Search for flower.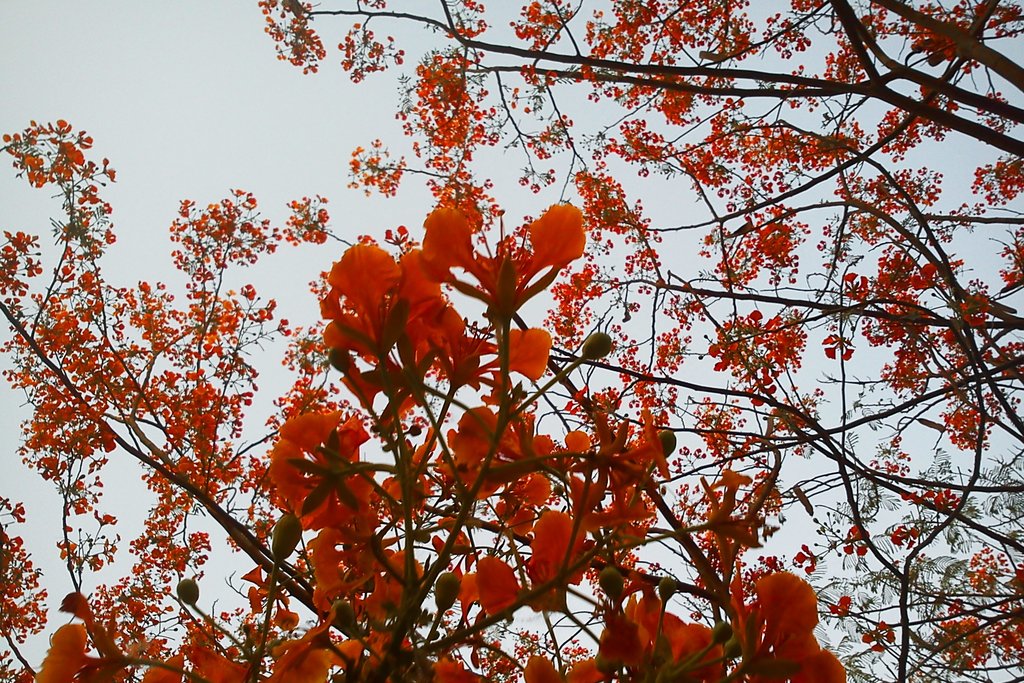
Found at (left=449, top=408, right=566, bottom=504).
